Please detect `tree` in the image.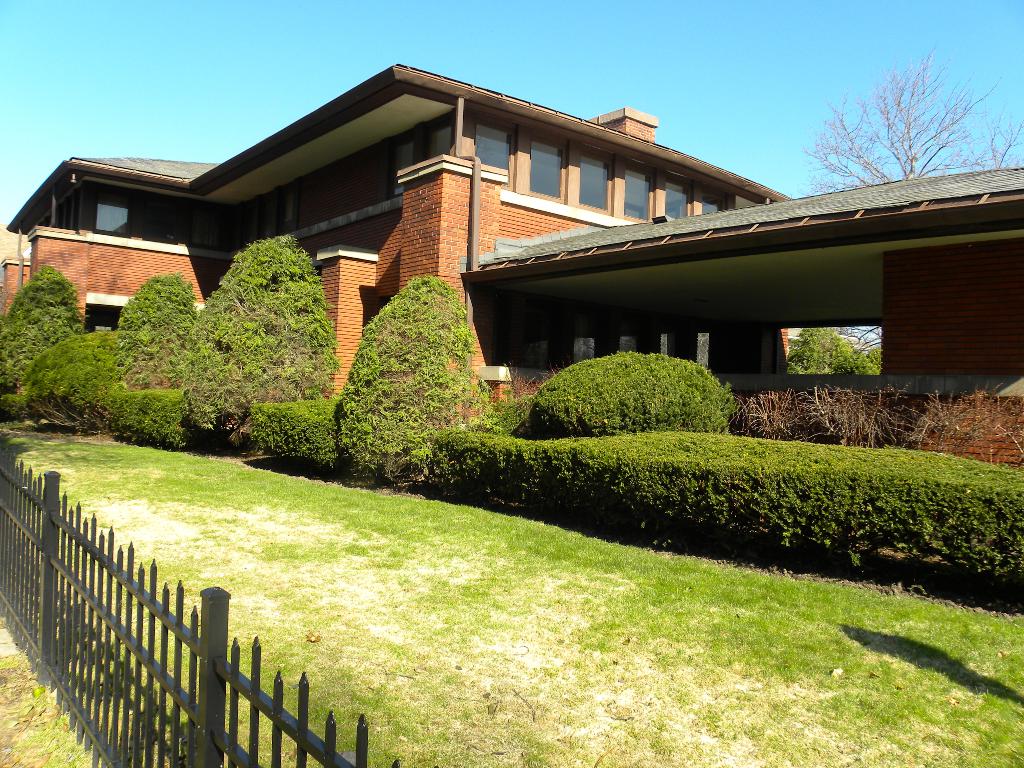
rect(185, 240, 325, 443).
